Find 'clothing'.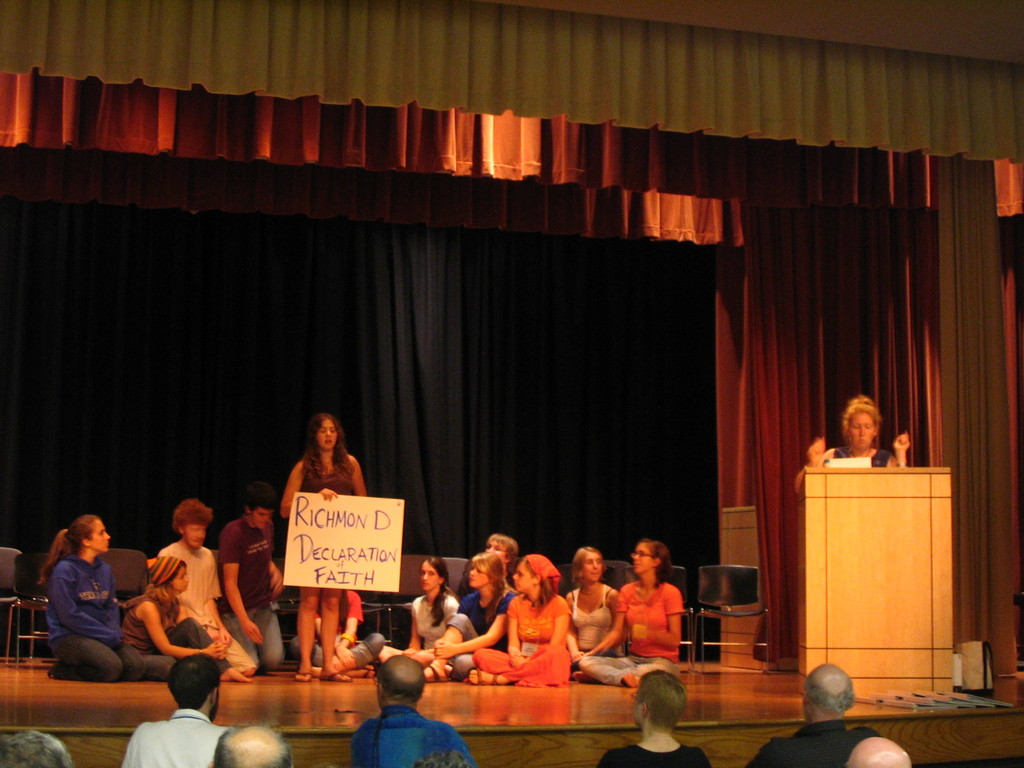
bbox(100, 593, 215, 668).
